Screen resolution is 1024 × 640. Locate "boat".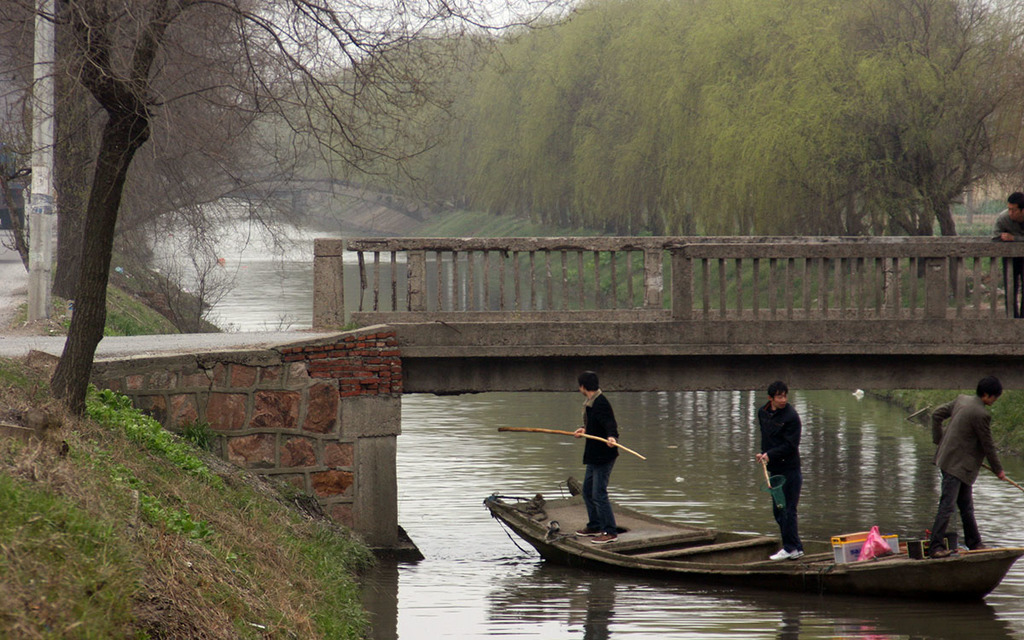
BBox(483, 472, 1023, 599).
